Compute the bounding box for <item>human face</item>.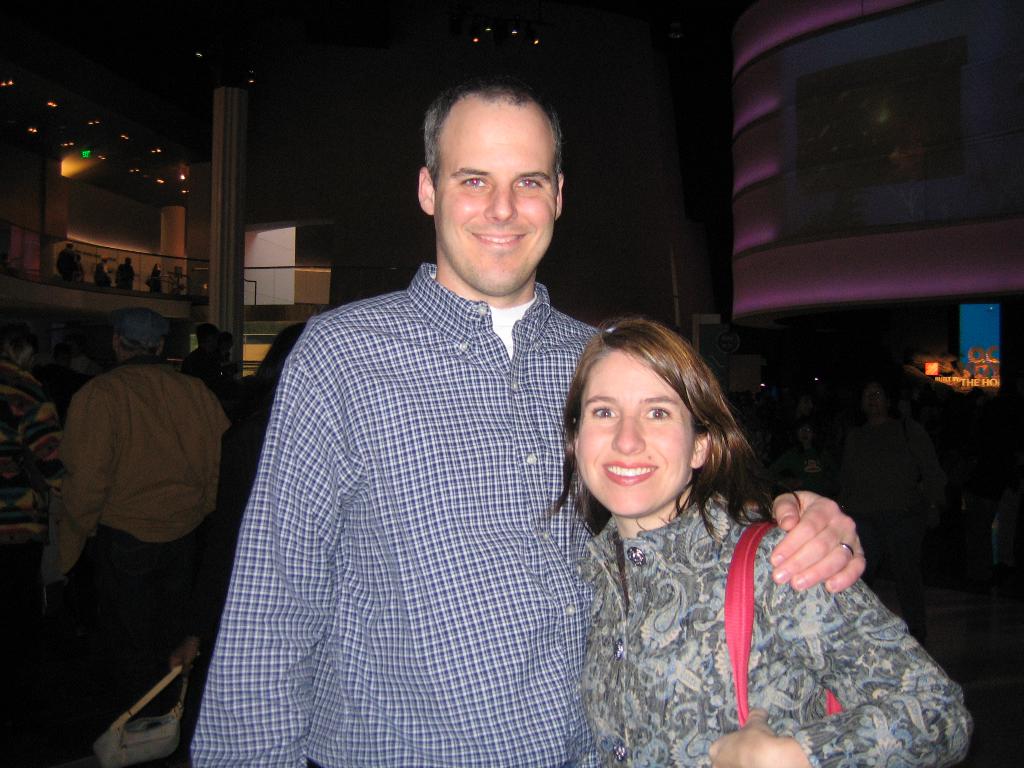
[435,104,555,295].
